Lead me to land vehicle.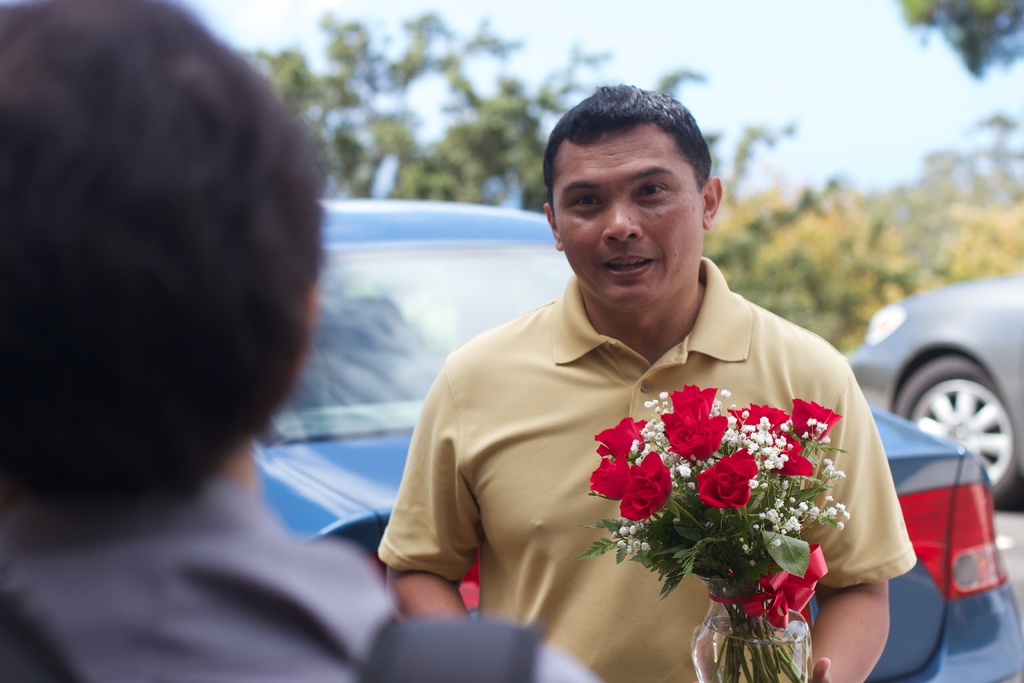
Lead to box=[243, 198, 1023, 682].
